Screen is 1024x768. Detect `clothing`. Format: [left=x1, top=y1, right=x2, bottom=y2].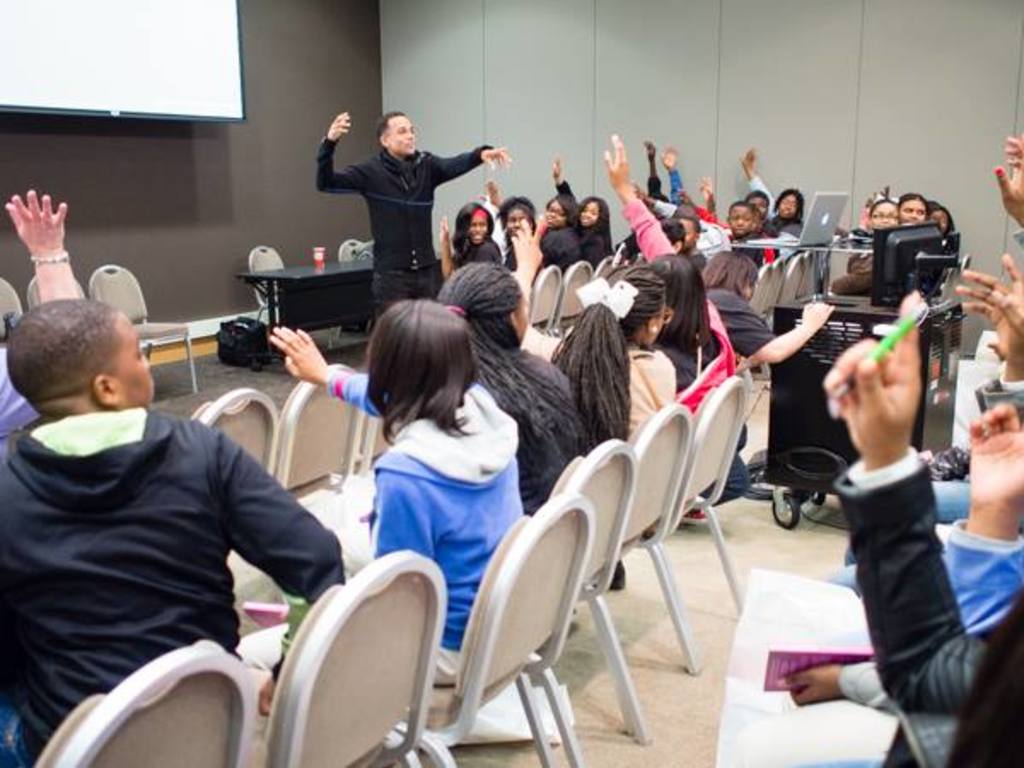
[left=715, top=283, right=771, bottom=507].
